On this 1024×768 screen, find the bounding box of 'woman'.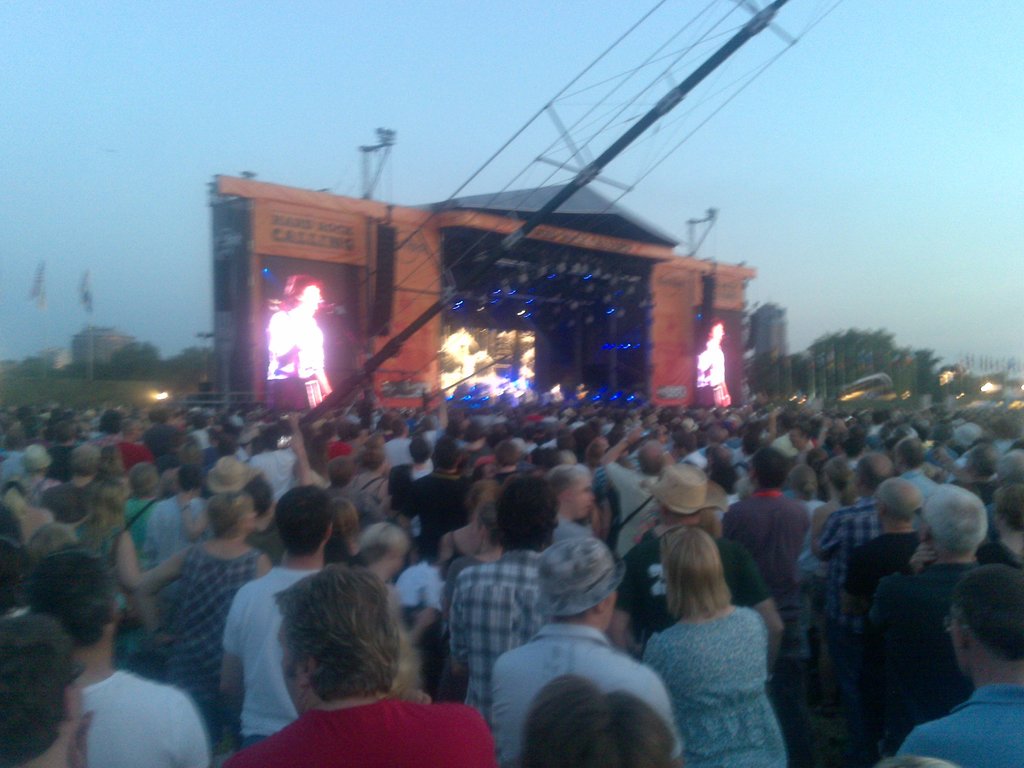
Bounding box: crop(706, 447, 744, 502).
